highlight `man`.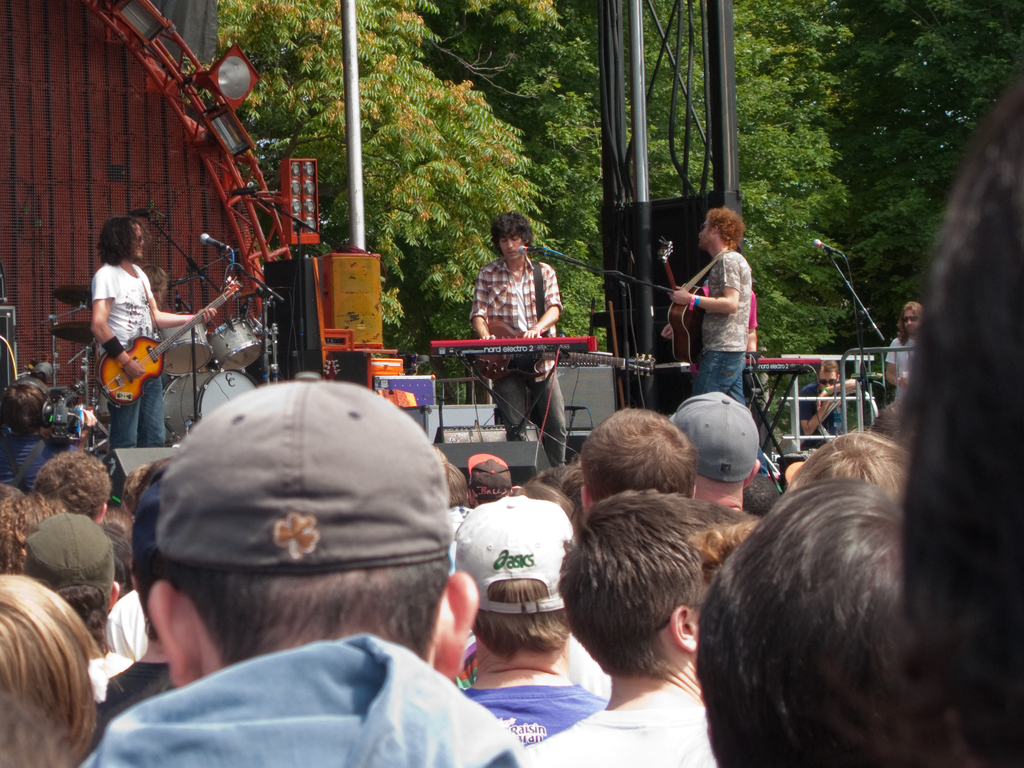
Highlighted region: [796, 364, 874, 447].
